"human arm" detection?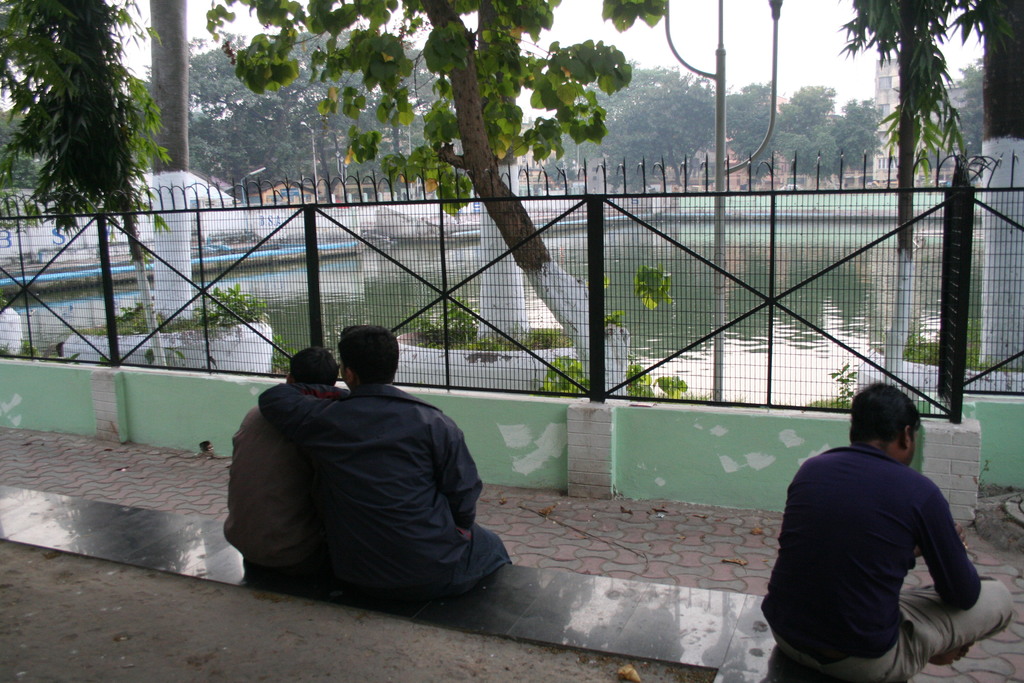
pyautogui.locateOnScreen(917, 467, 985, 620)
